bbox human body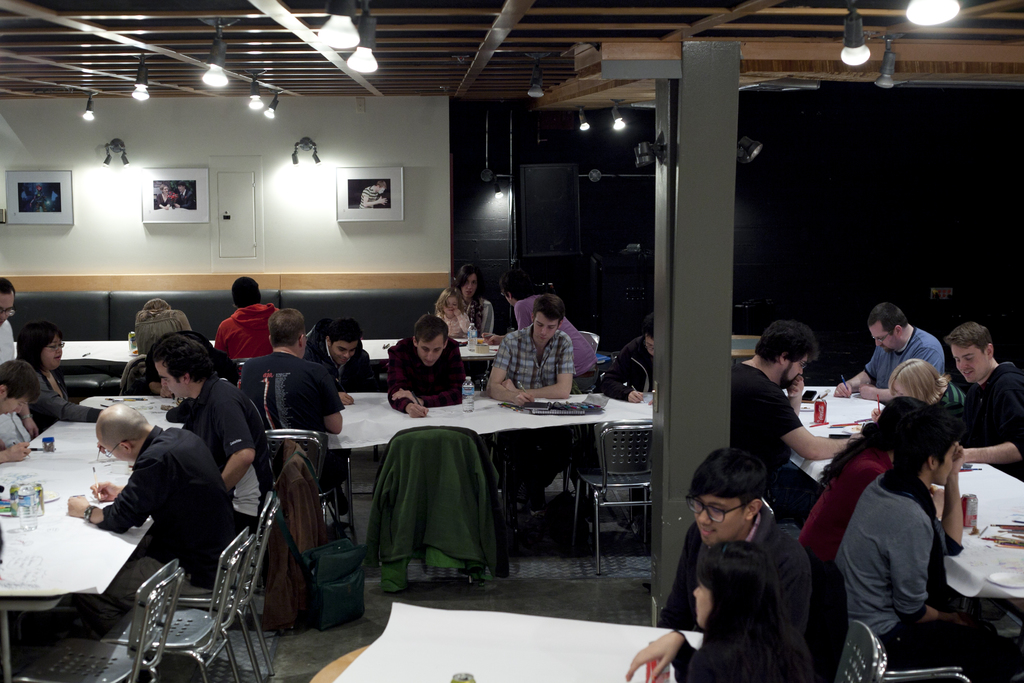
box=[70, 424, 232, 628]
